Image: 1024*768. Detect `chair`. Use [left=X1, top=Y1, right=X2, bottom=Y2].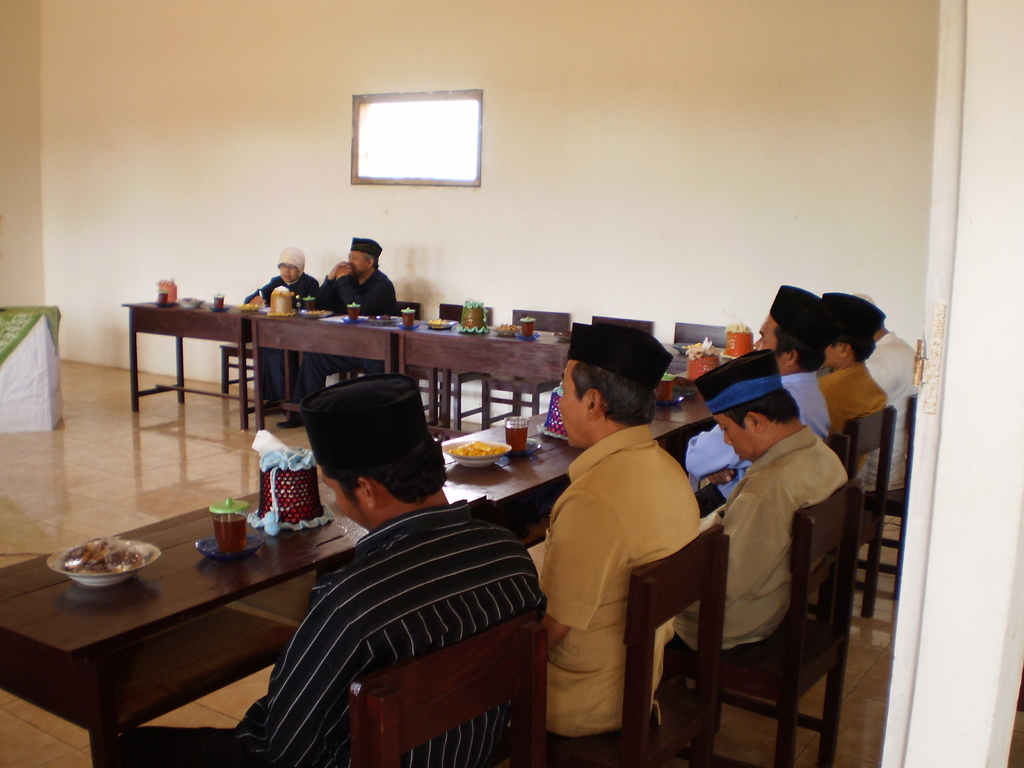
[left=589, top=309, right=659, bottom=334].
